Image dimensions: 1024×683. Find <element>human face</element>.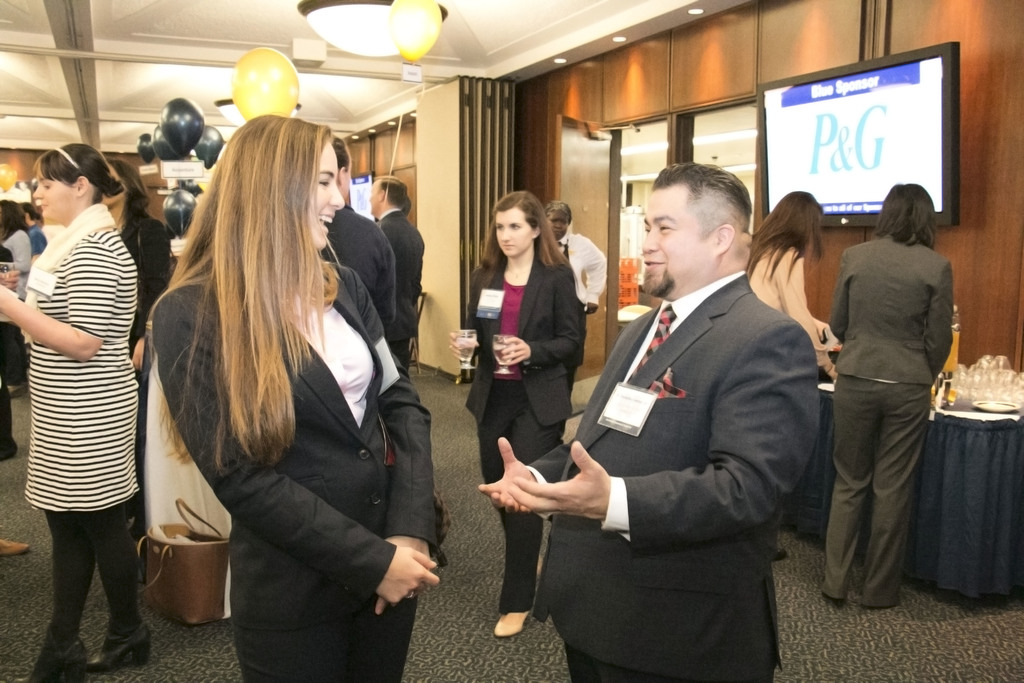
<bbox>32, 169, 77, 225</bbox>.
